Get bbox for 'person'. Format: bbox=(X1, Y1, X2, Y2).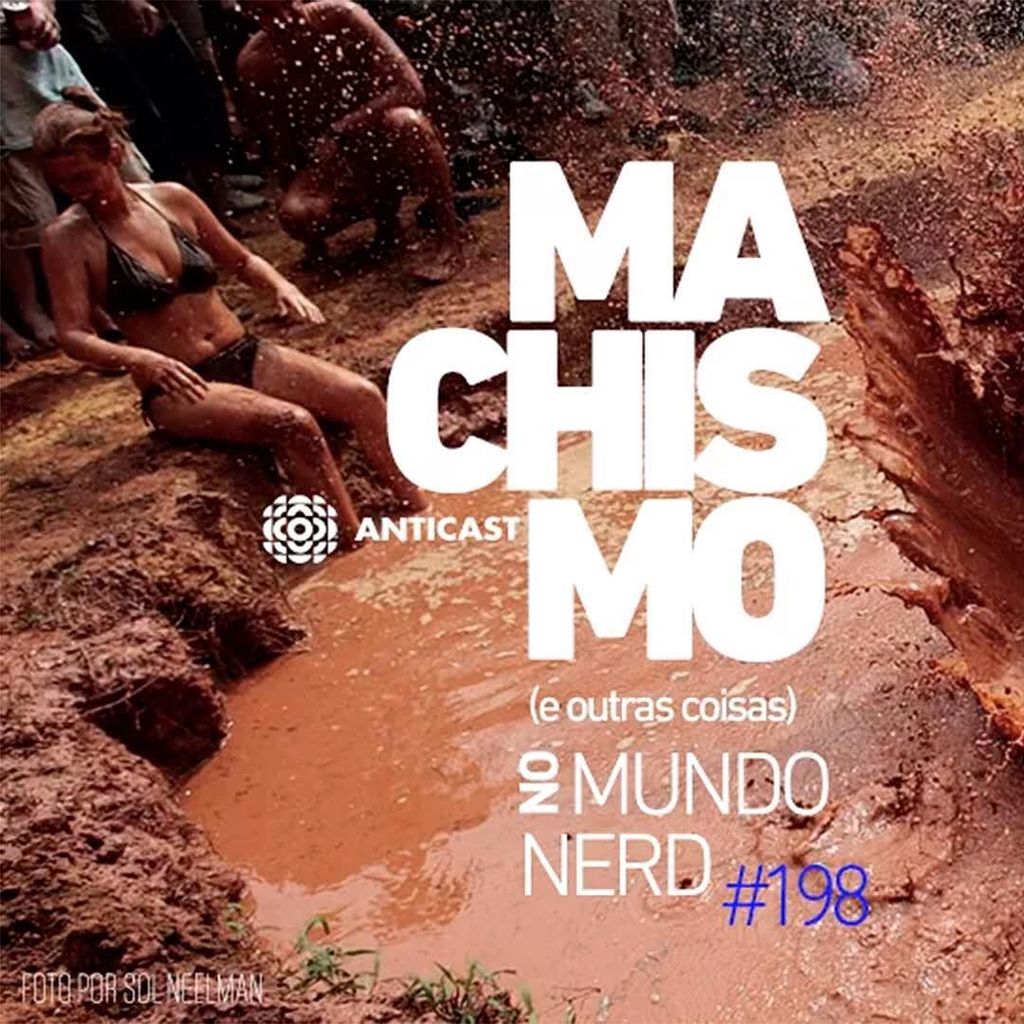
bbox=(38, 92, 431, 557).
